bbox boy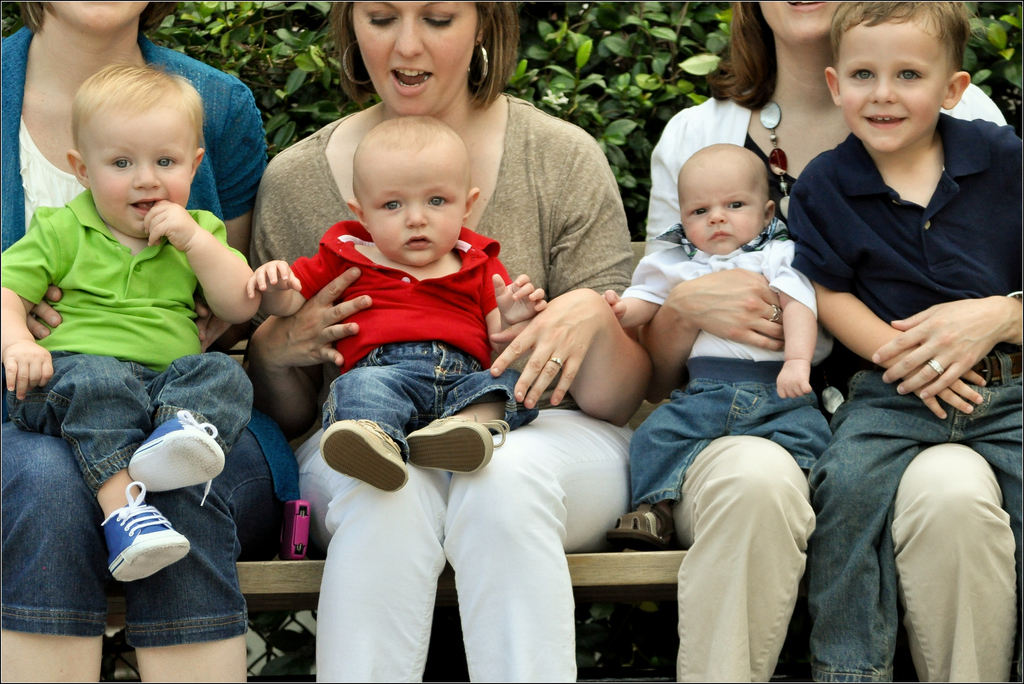
(783, 0, 1023, 683)
